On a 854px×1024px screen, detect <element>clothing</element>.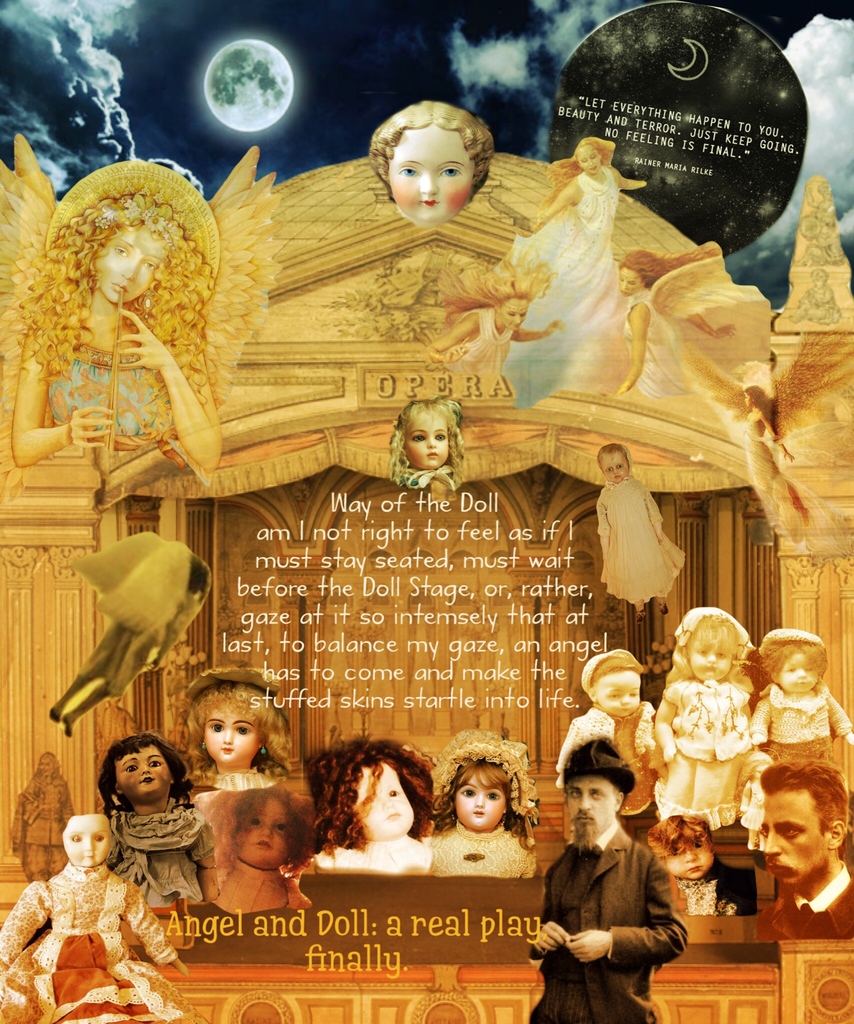
l=112, t=798, r=196, b=914.
